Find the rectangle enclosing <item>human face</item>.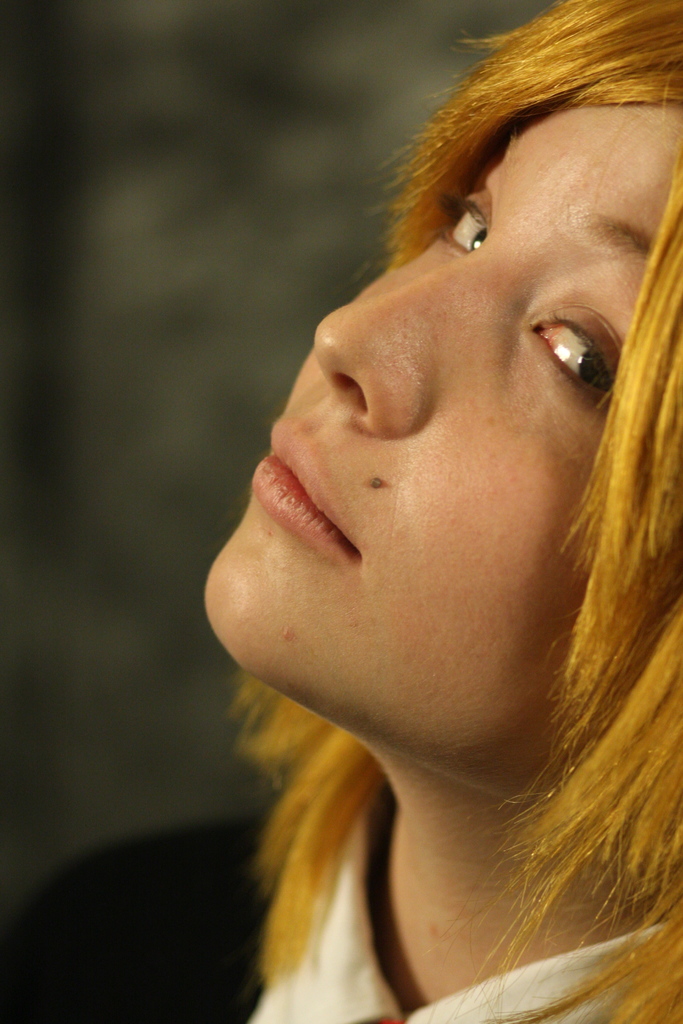
{"x1": 206, "y1": 52, "x2": 641, "y2": 841}.
